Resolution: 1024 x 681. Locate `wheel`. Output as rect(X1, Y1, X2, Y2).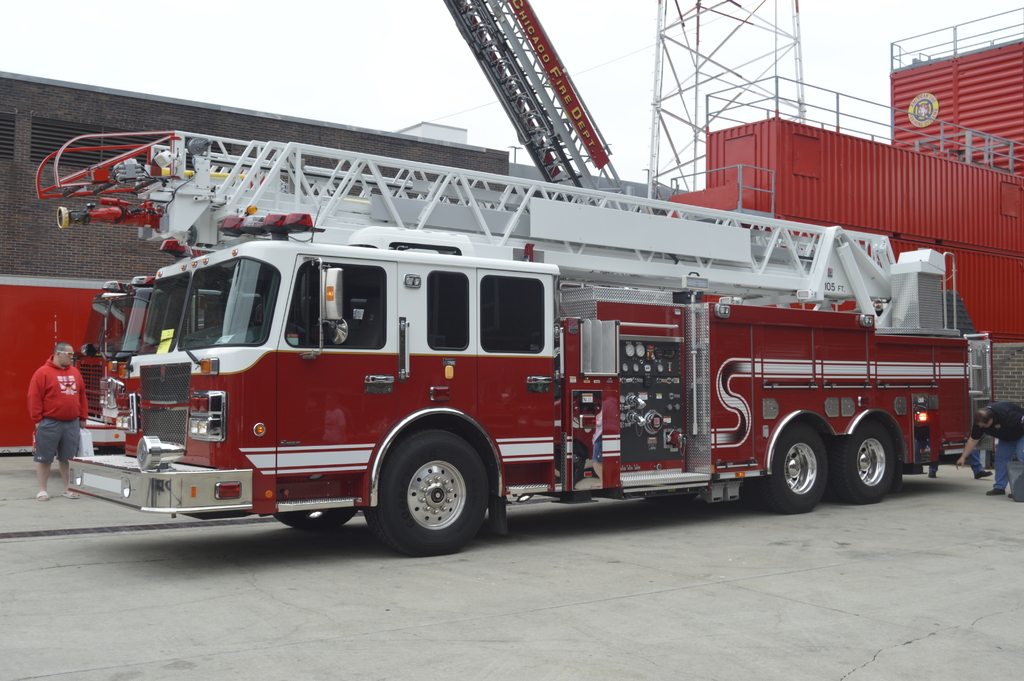
rect(833, 428, 897, 499).
